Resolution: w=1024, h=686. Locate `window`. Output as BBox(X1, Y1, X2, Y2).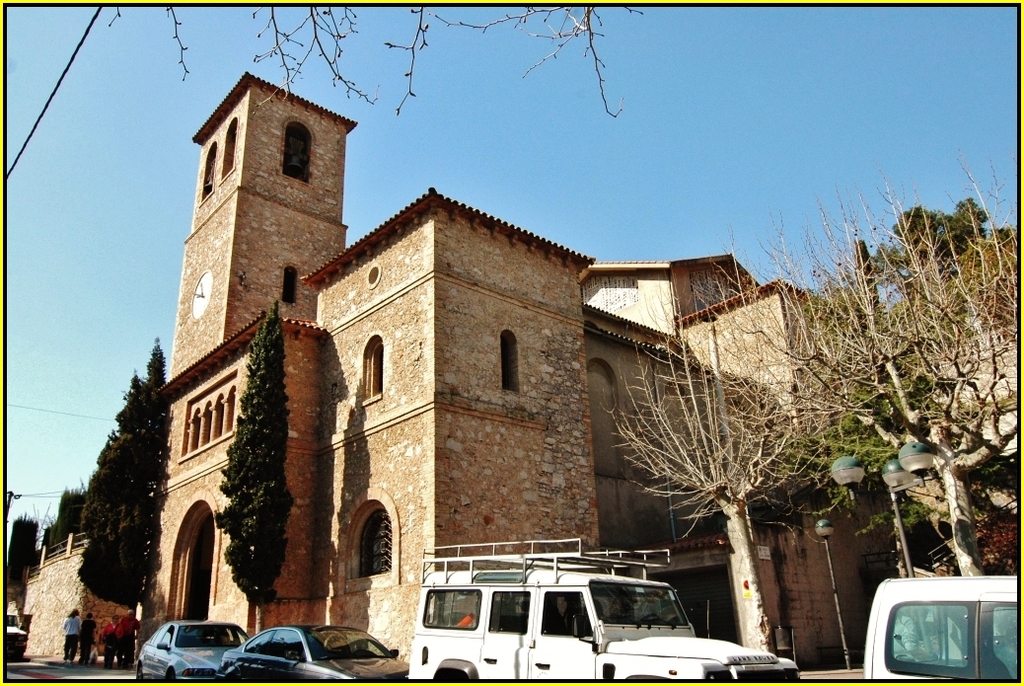
BBox(154, 625, 173, 649).
